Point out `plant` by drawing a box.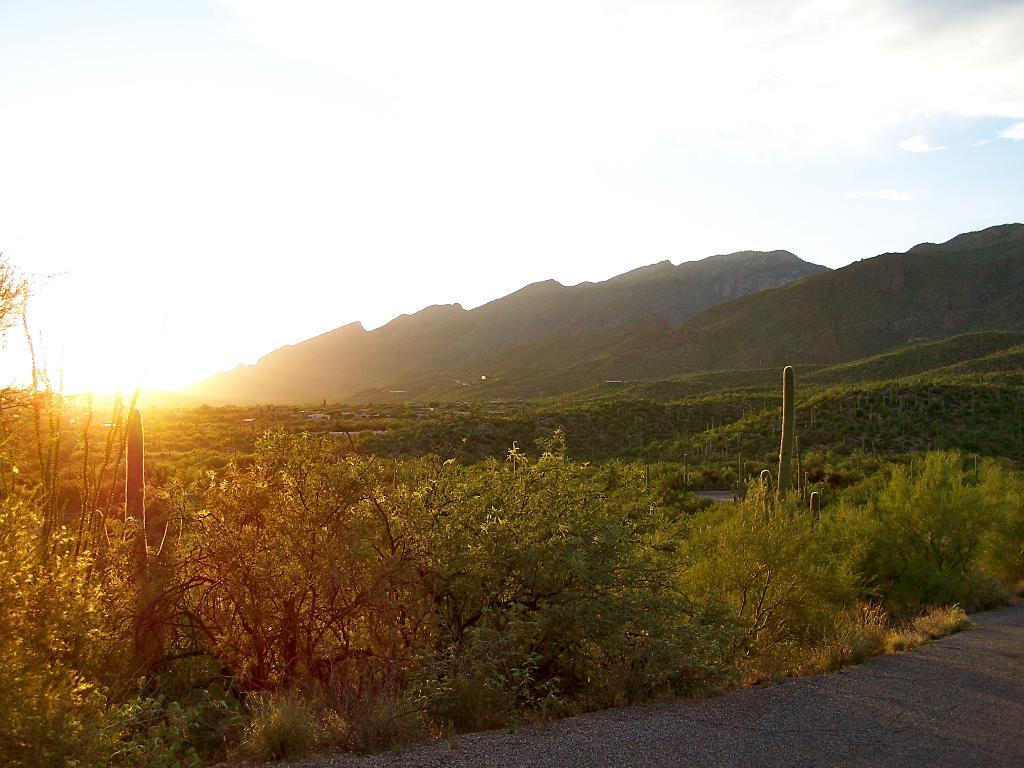
BBox(218, 669, 329, 765).
